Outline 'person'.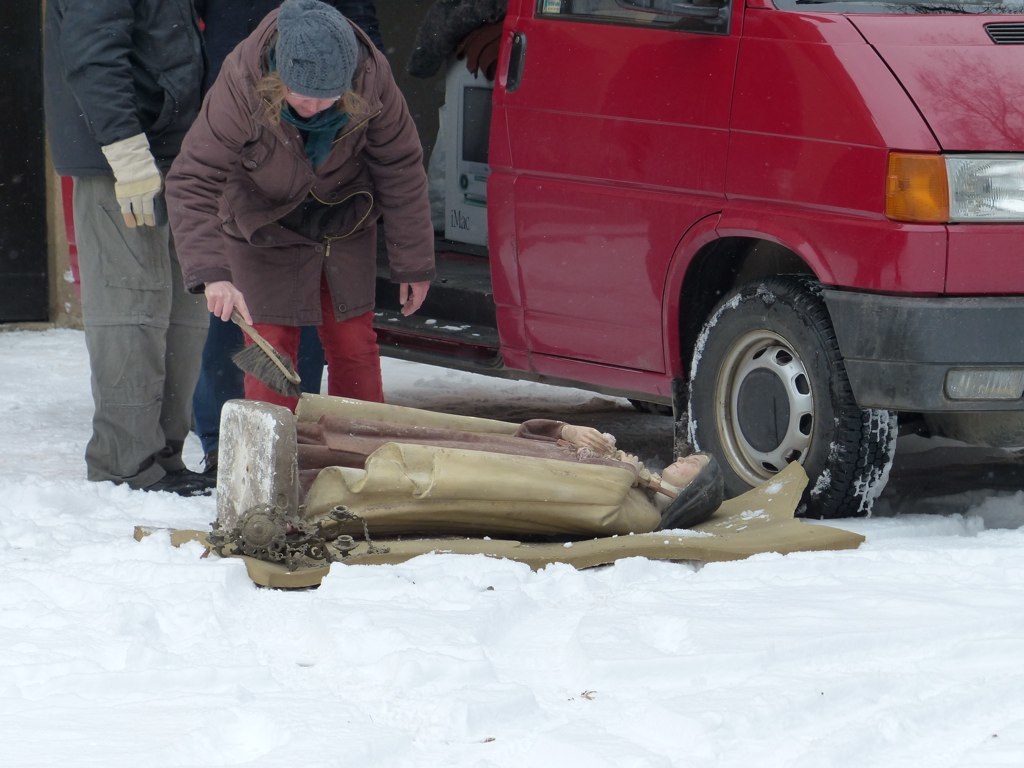
Outline: region(40, 0, 208, 490).
